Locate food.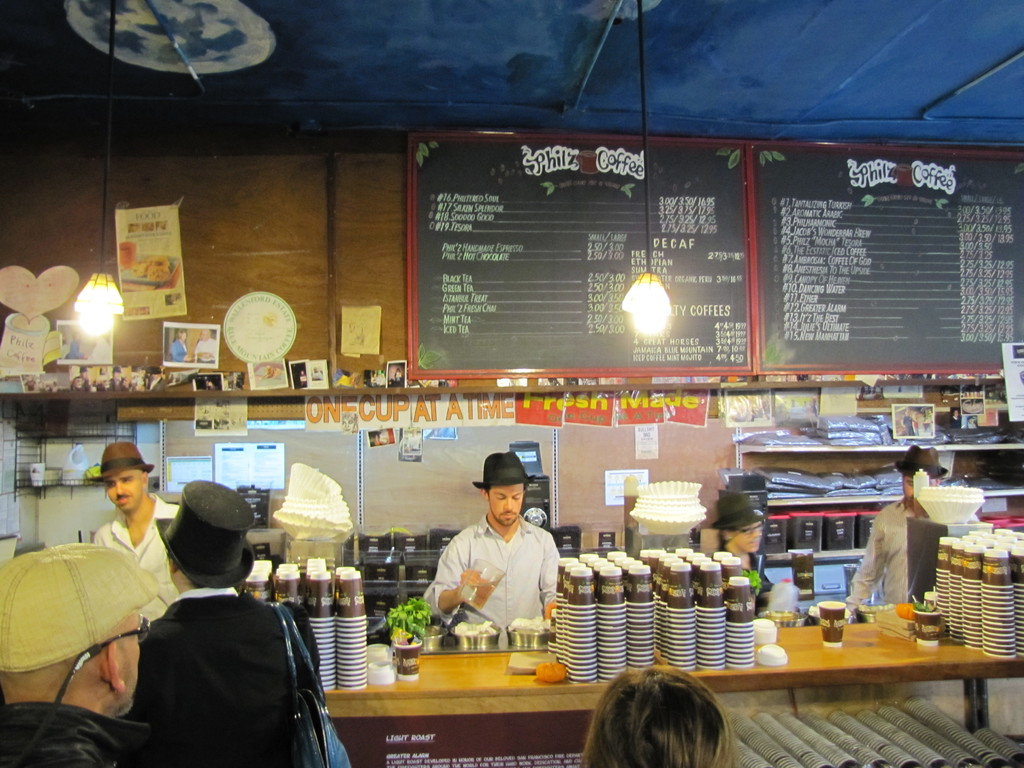
Bounding box: l=538, t=660, r=567, b=684.
